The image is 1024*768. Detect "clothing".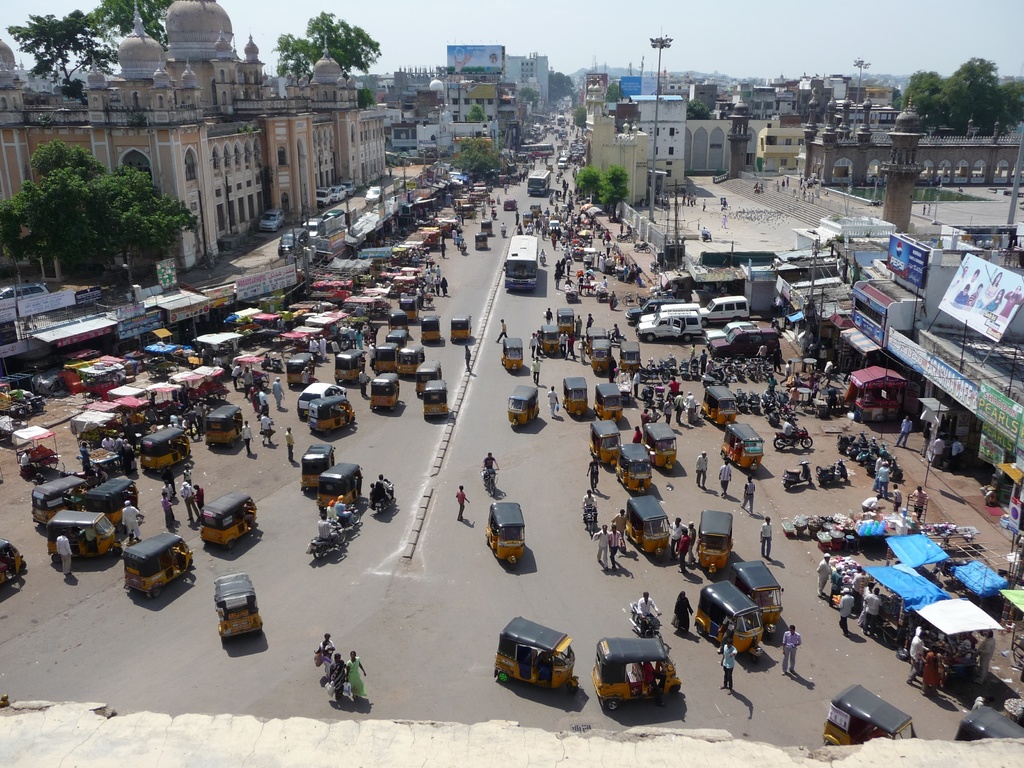
Detection: <box>895,420,909,444</box>.
